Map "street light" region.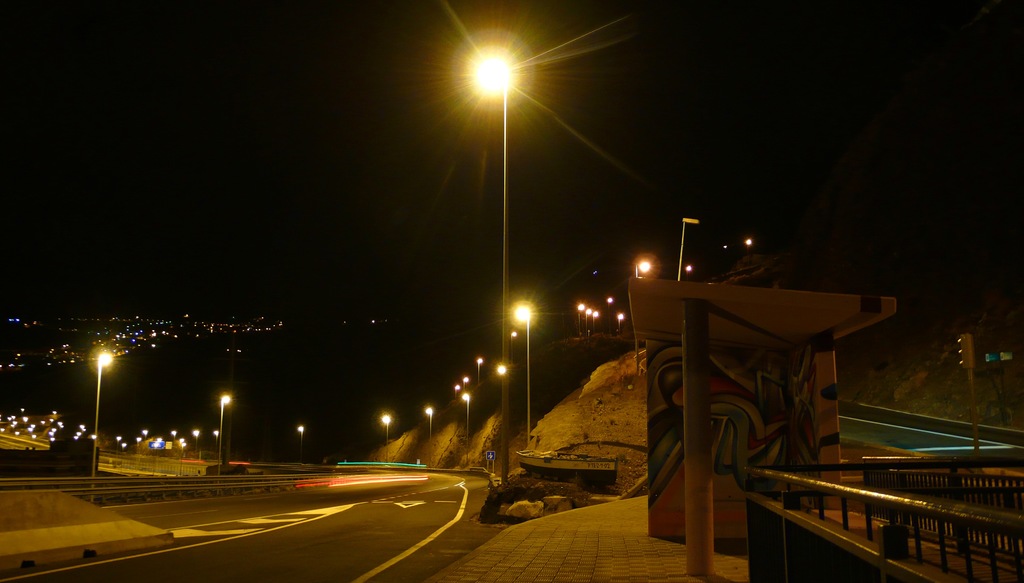
Mapped to (461,45,516,490).
